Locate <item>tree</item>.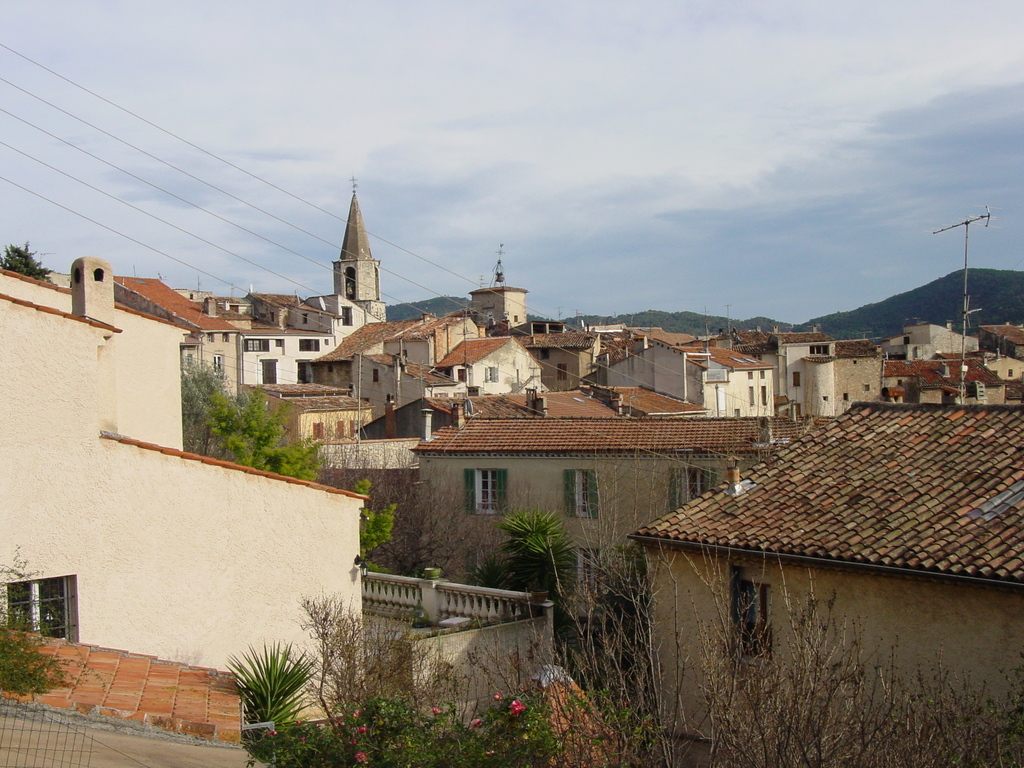
Bounding box: l=178, t=367, r=390, b=556.
